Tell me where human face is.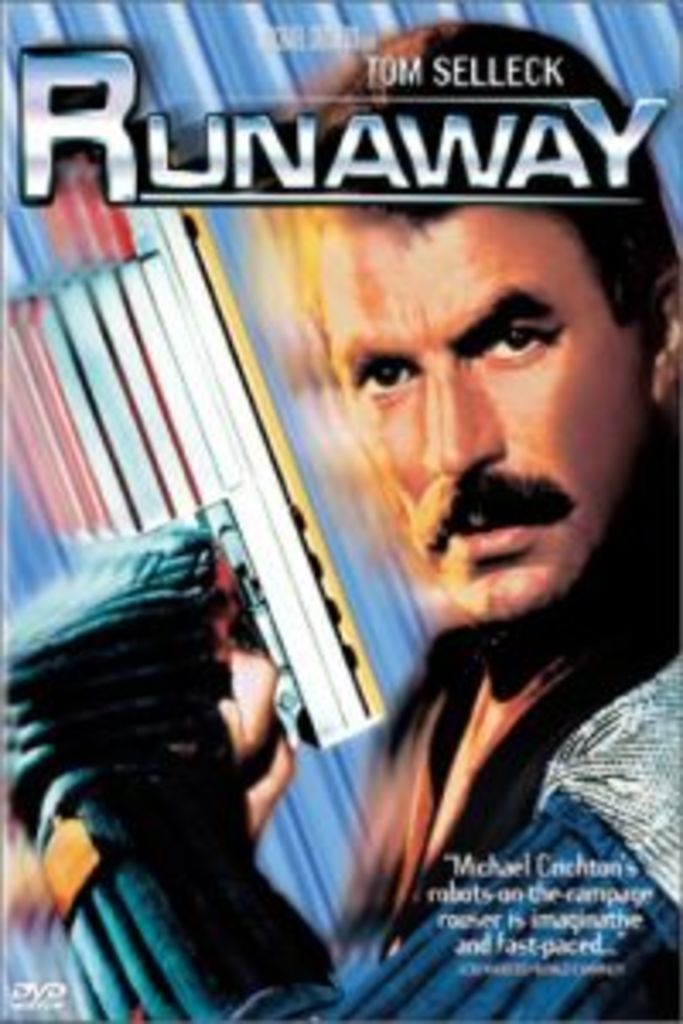
human face is at 318 205 642 608.
